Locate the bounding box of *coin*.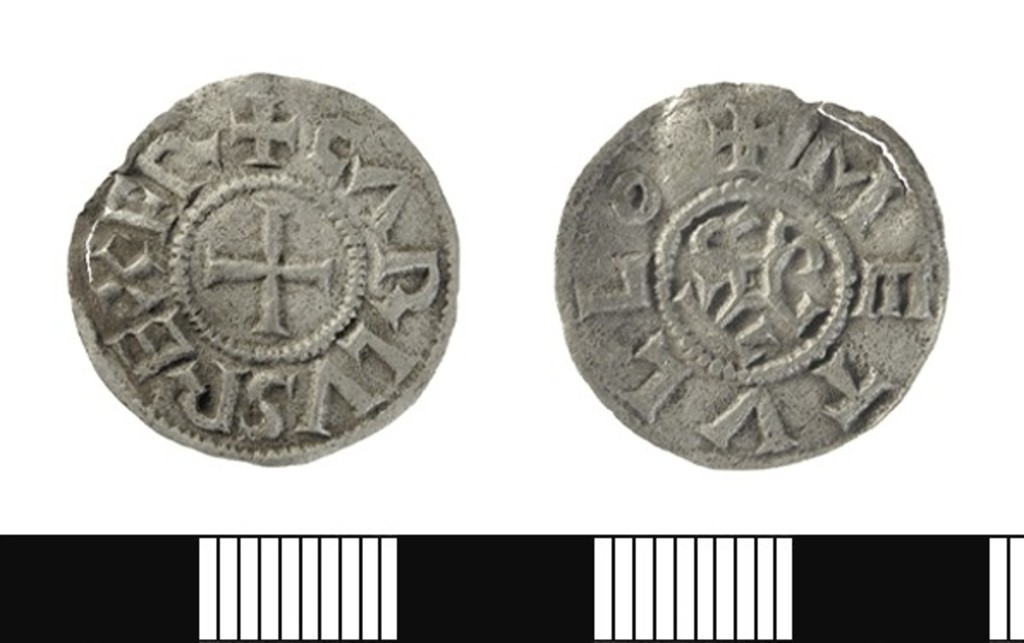
Bounding box: bbox(65, 65, 459, 468).
